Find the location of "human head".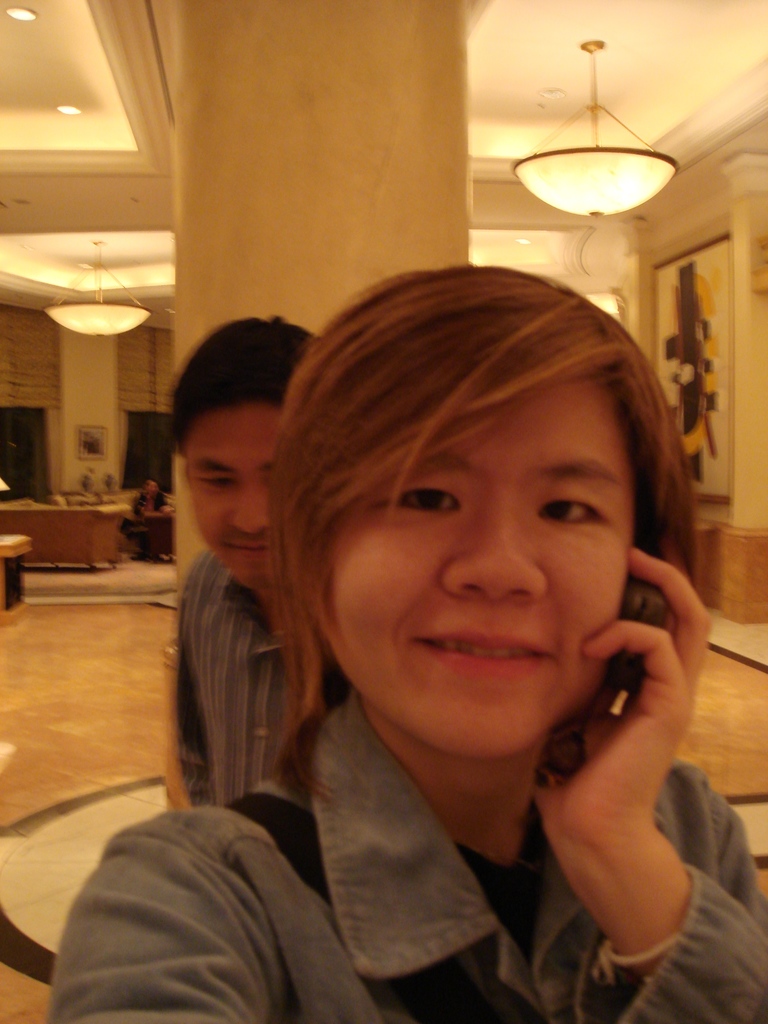
Location: l=164, t=312, r=322, b=593.
